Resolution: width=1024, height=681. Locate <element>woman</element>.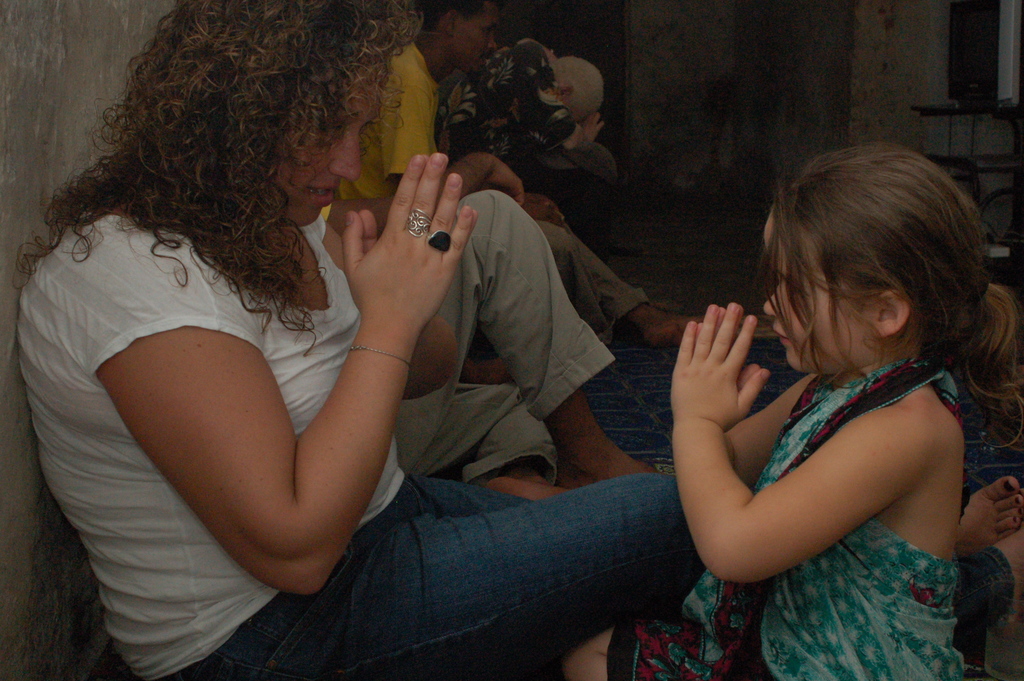
[15,0,1023,680].
